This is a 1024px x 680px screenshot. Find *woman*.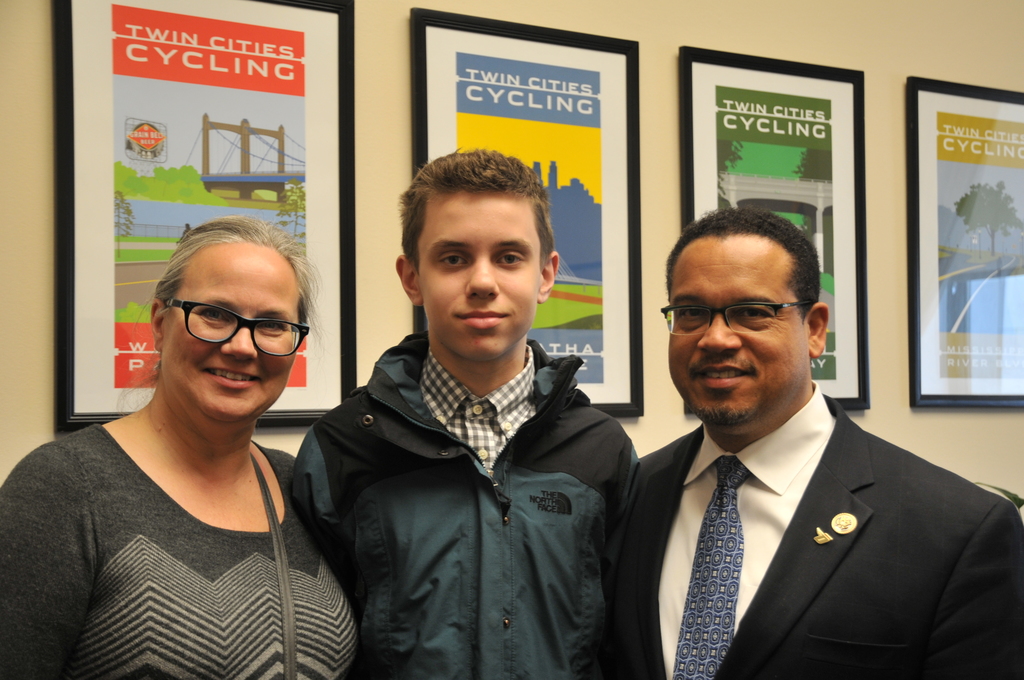
Bounding box: left=0, top=215, right=356, bottom=679.
